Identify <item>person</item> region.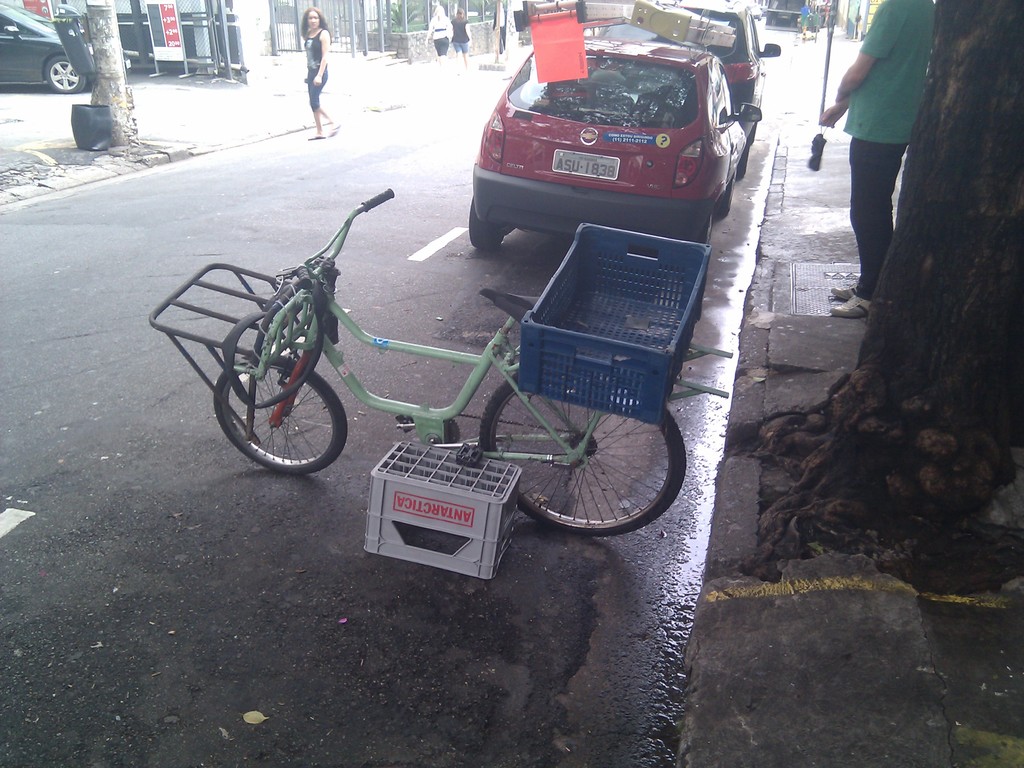
Region: [449,12,472,70].
